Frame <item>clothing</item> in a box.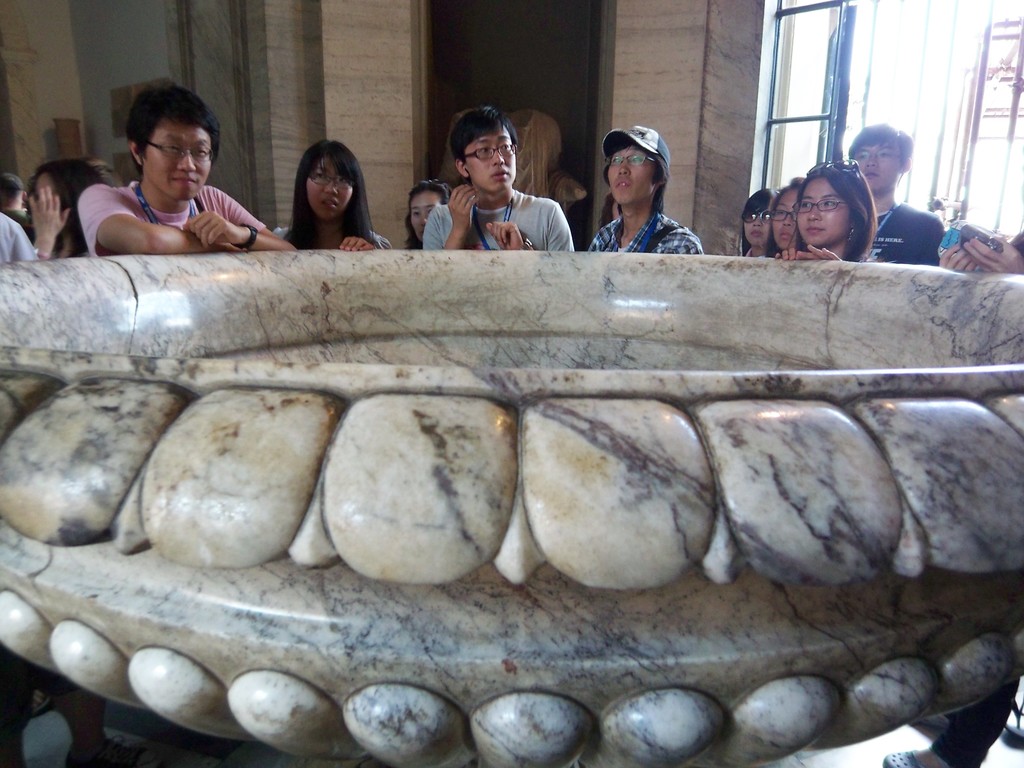
(left=52, top=223, right=91, bottom=253).
